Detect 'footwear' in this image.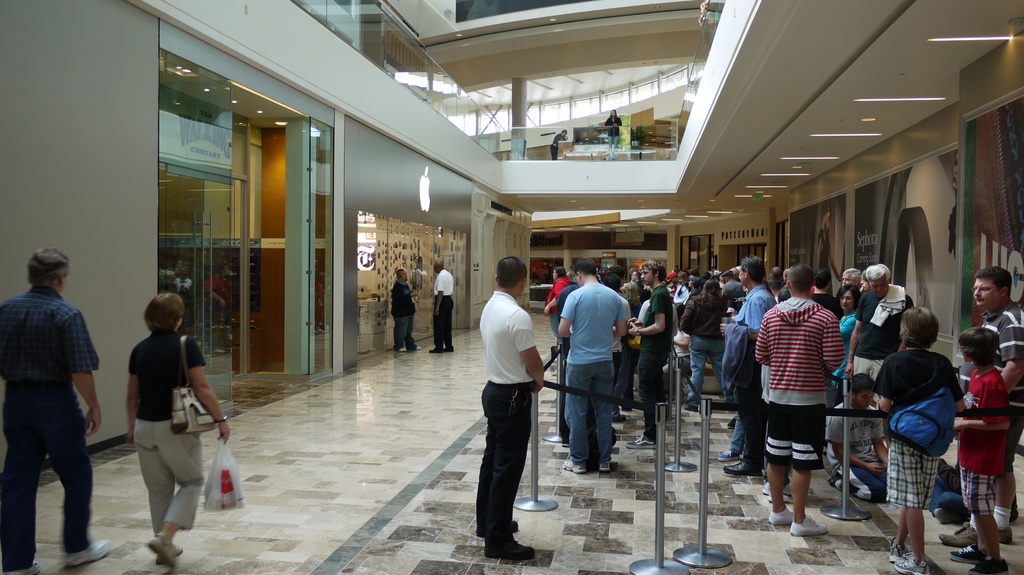
Detection: [477, 495, 534, 560].
